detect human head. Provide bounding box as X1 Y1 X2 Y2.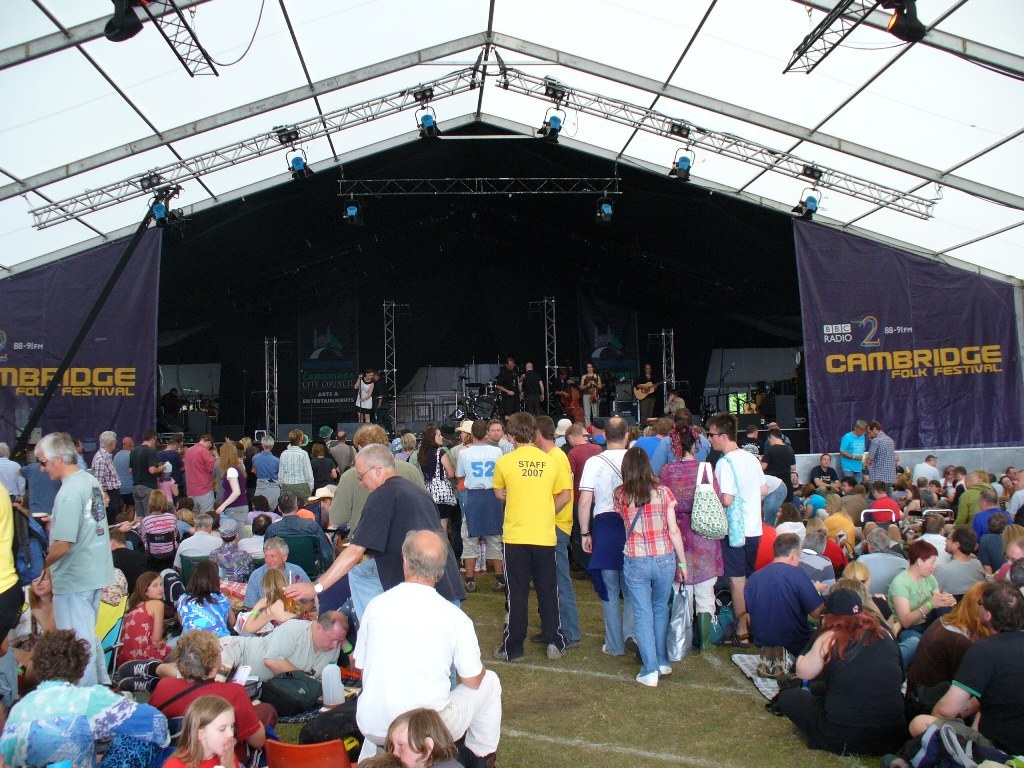
259 432 278 454.
